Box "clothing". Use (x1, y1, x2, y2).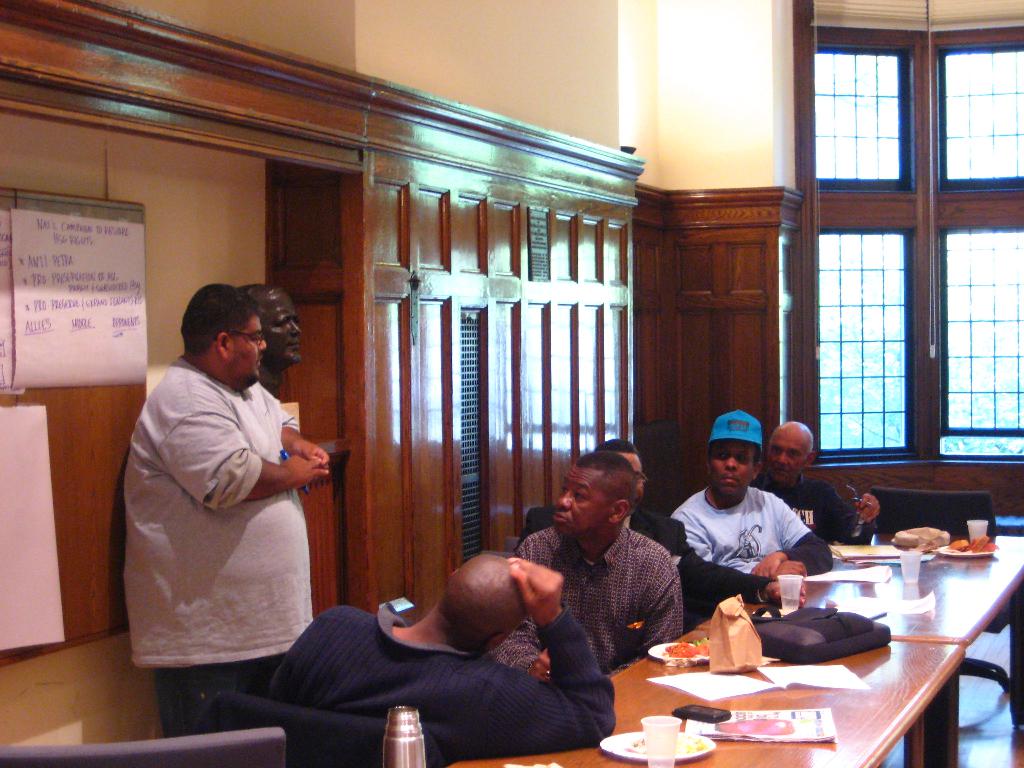
(118, 349, 319, 742).
